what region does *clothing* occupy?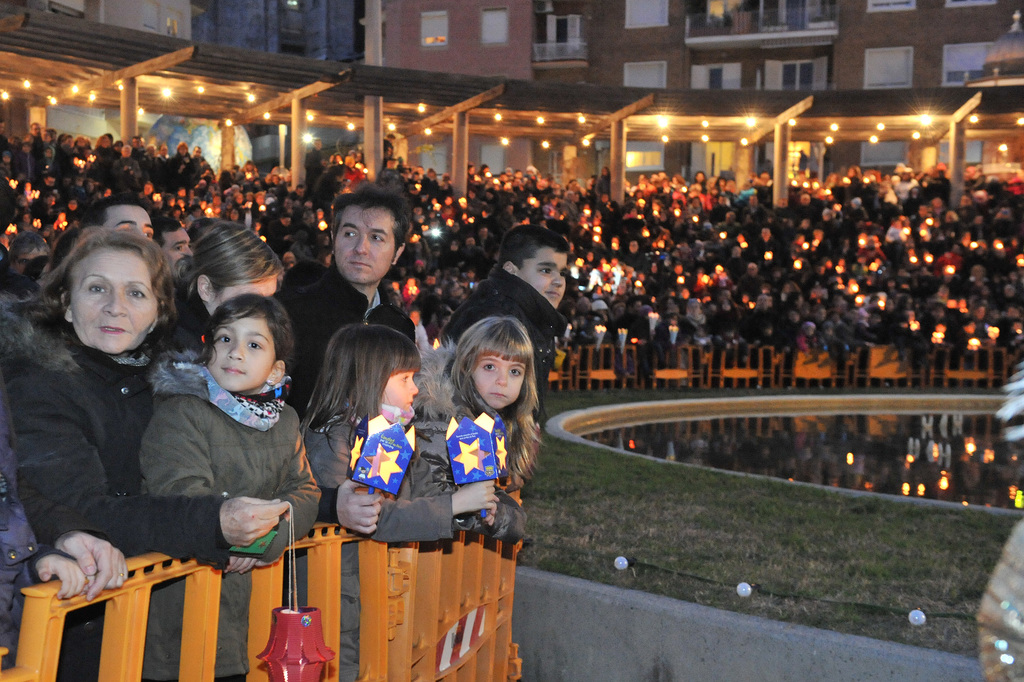
box=[433, 263, 564, 403].
